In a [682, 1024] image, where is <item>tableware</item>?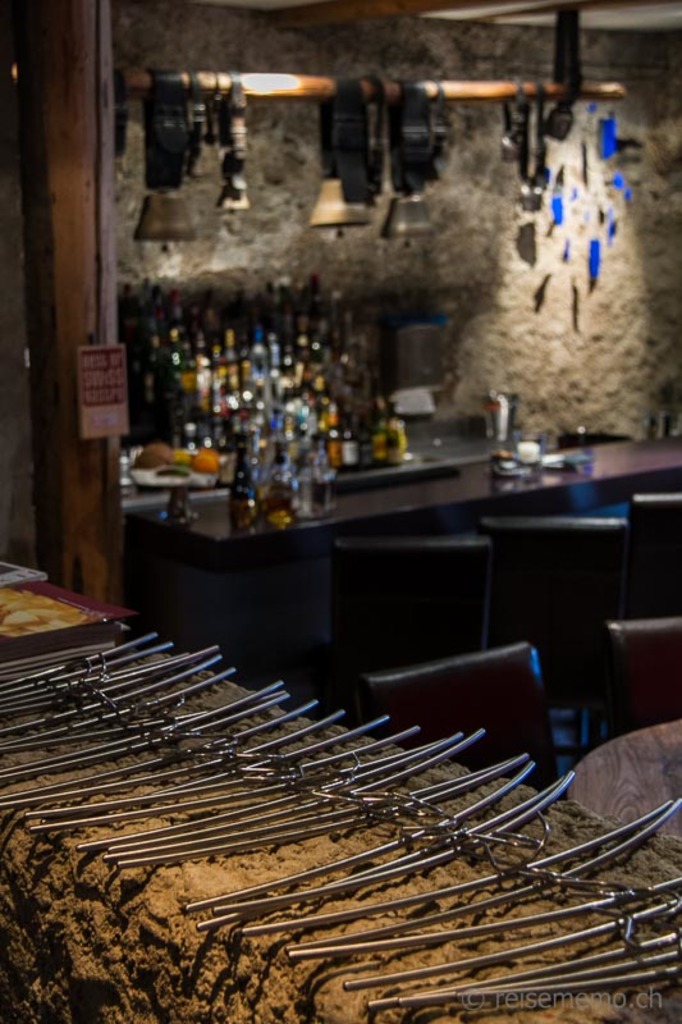
rect(514, 429, 549, 481).
